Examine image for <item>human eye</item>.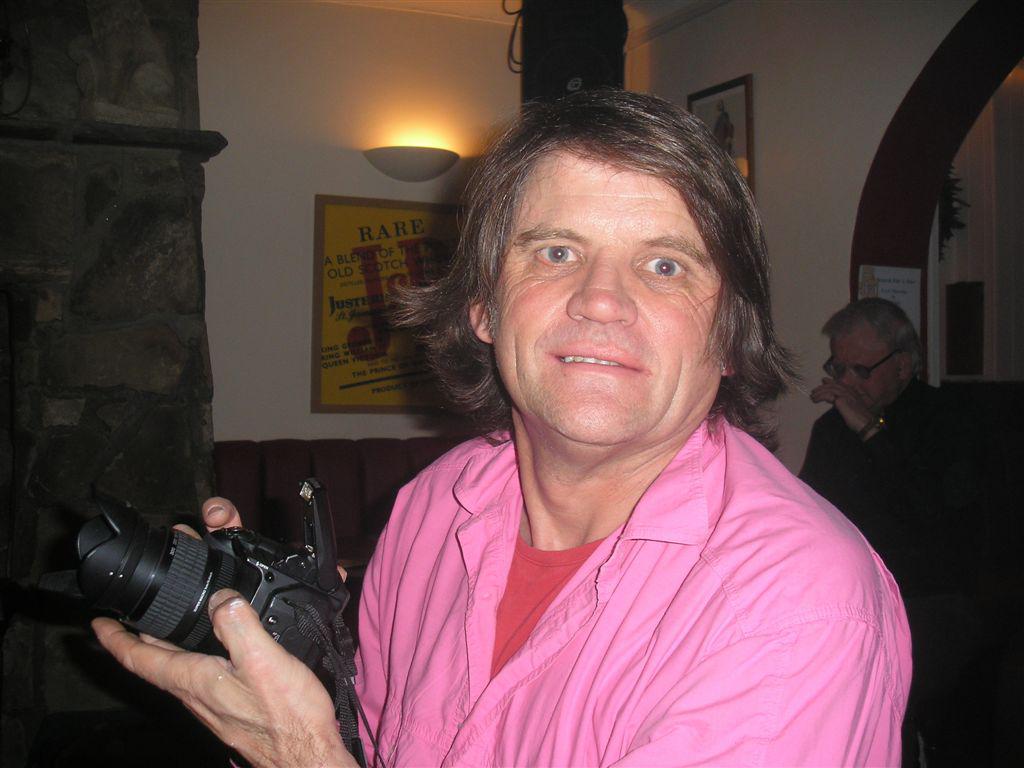
Examination result: 528,238,583,270.
